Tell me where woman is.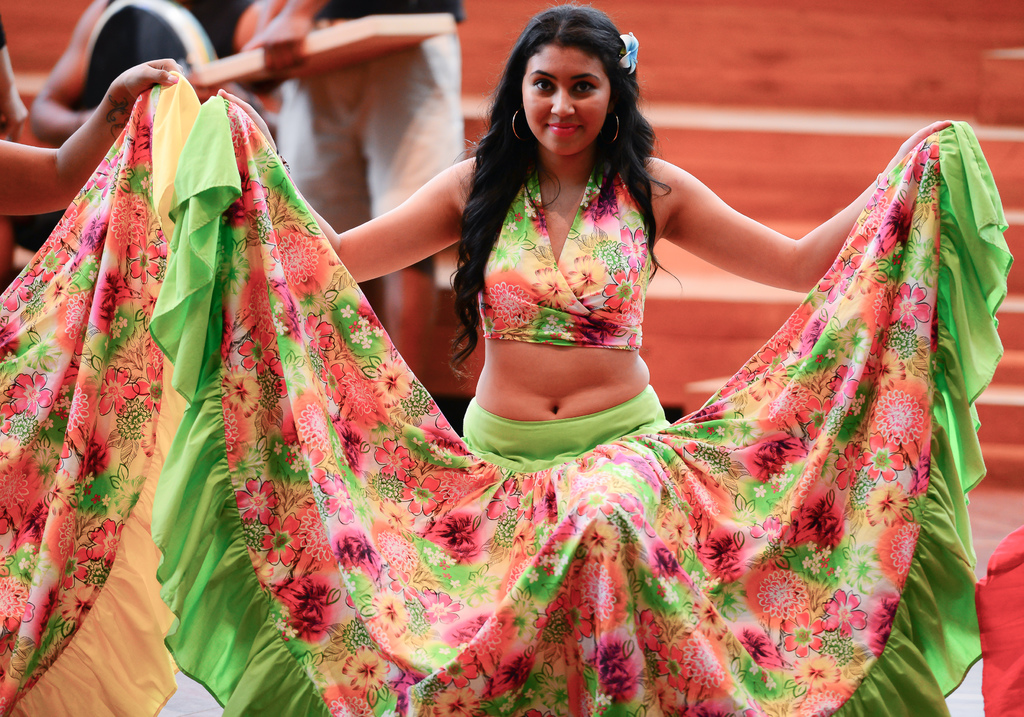
woman is at BBox(0, 4, 1016, 716).
